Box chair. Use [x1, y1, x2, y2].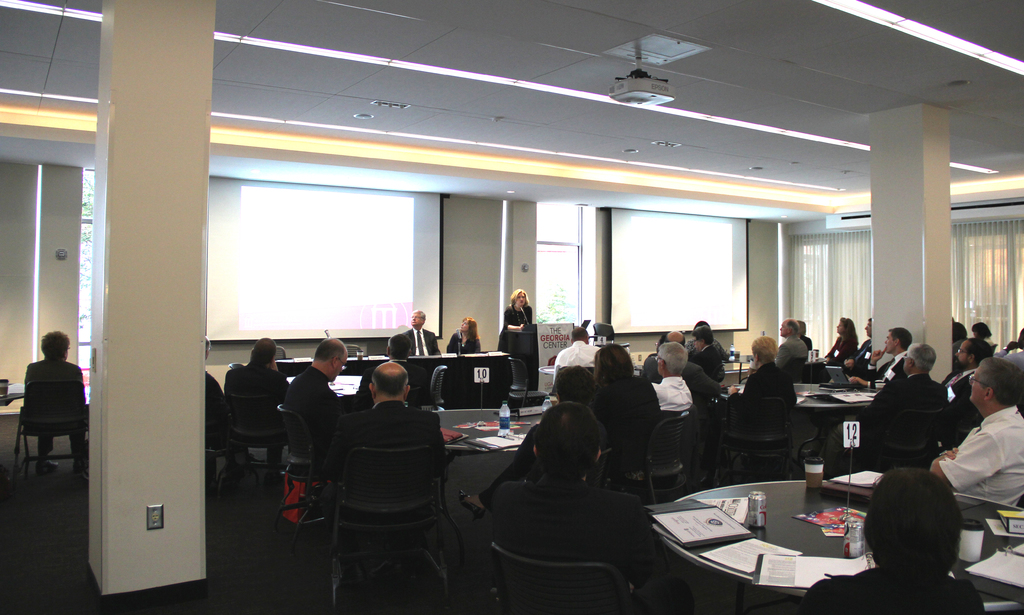
[268, 406, 351, 561].
